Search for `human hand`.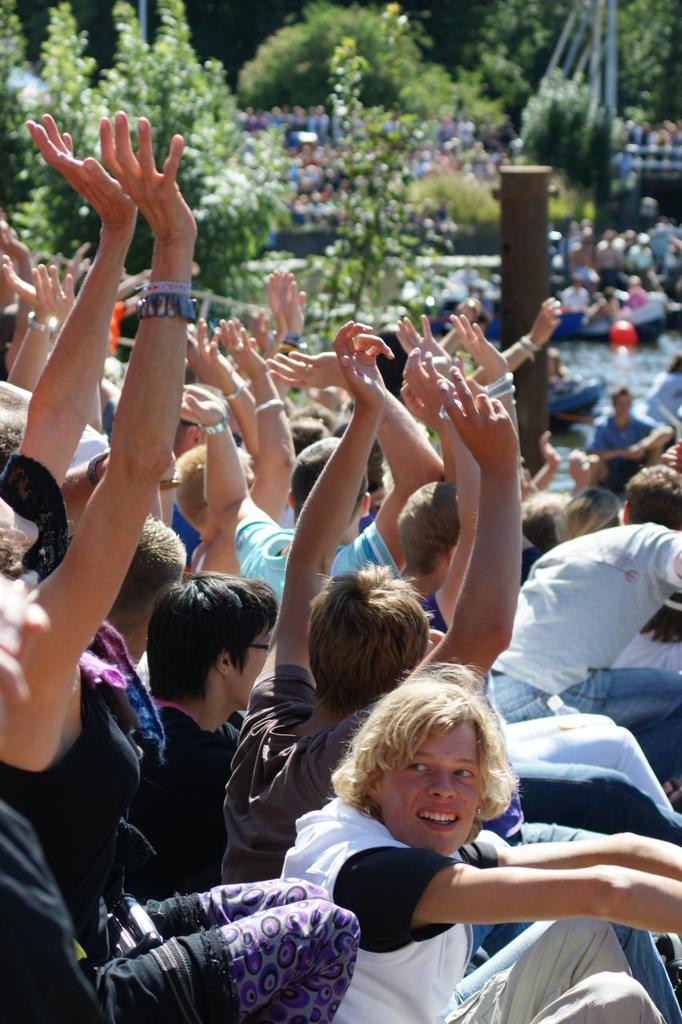
Found at Rect(25, 110, 138, 234).
